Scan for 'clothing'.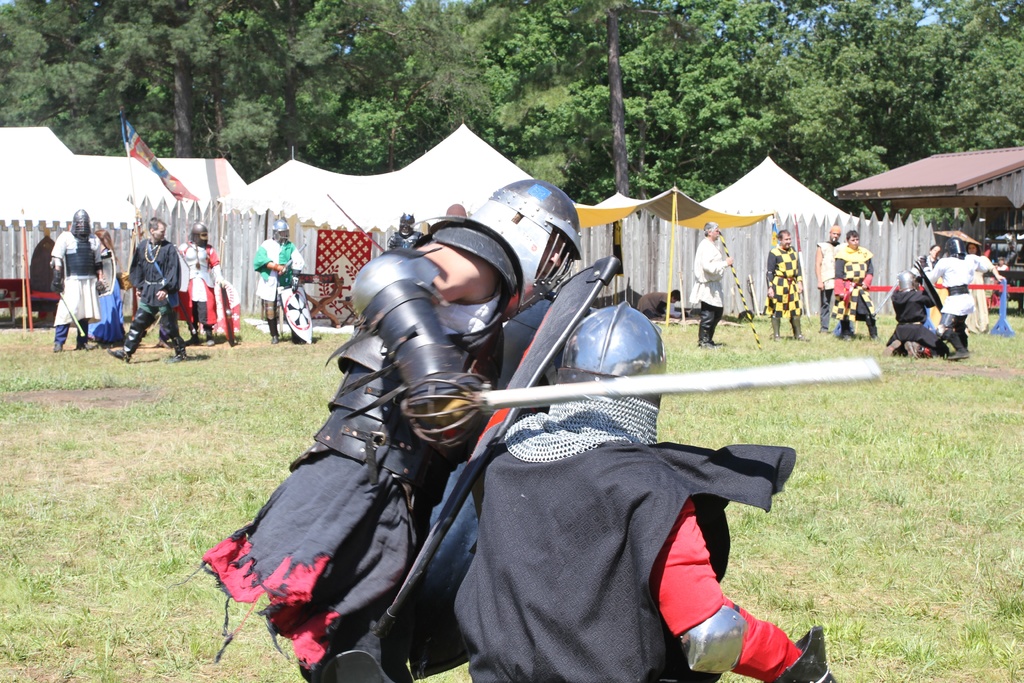
Scan result: [992, 262, 1011, 269].
